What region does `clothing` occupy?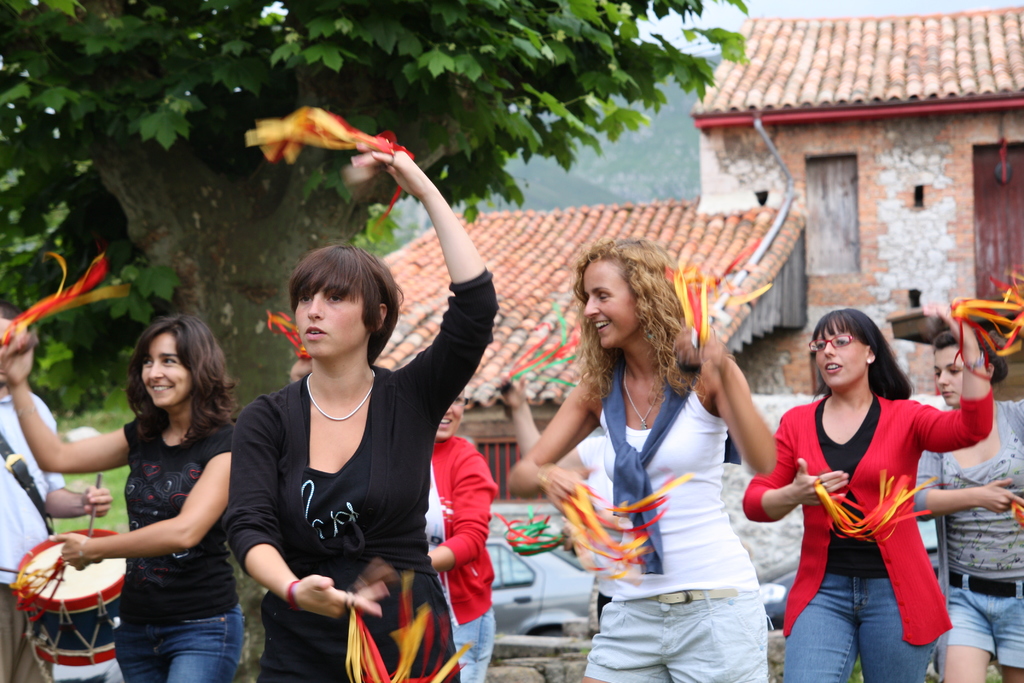
(111, 416, 248, 682).
